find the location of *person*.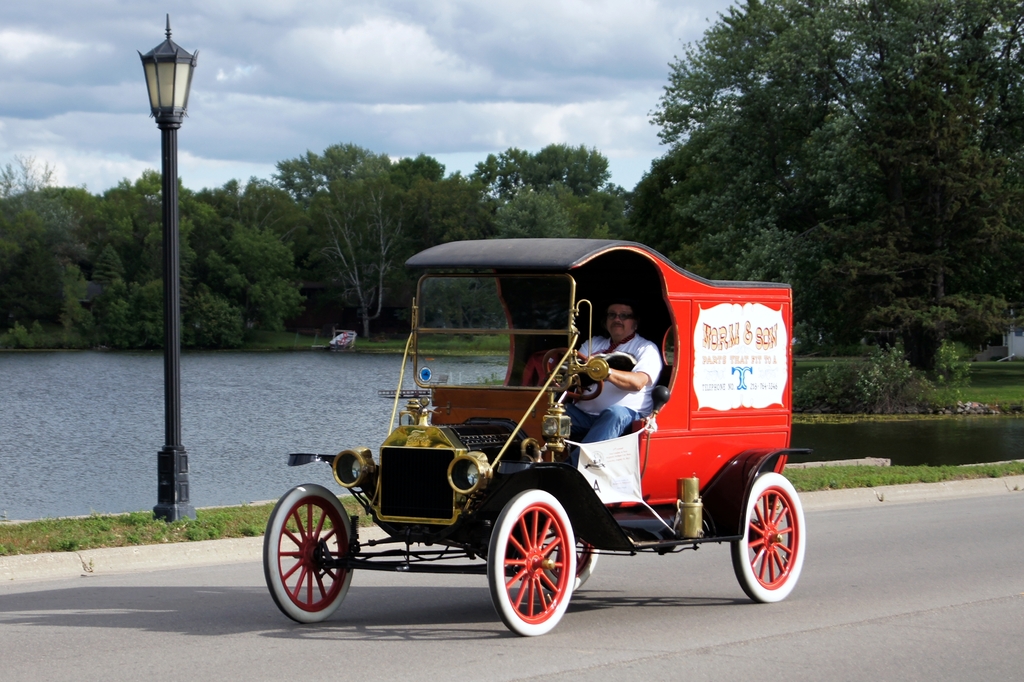
Location: left=563, top=294, right=666, bottom=443.
